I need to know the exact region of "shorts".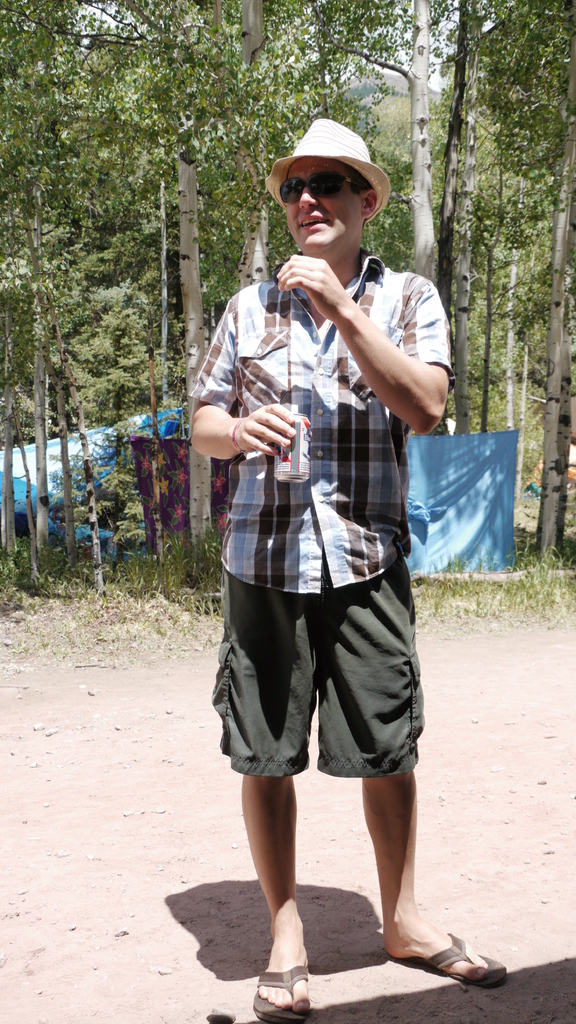
Region: left=205, top=564, right=423, bottom=775.
